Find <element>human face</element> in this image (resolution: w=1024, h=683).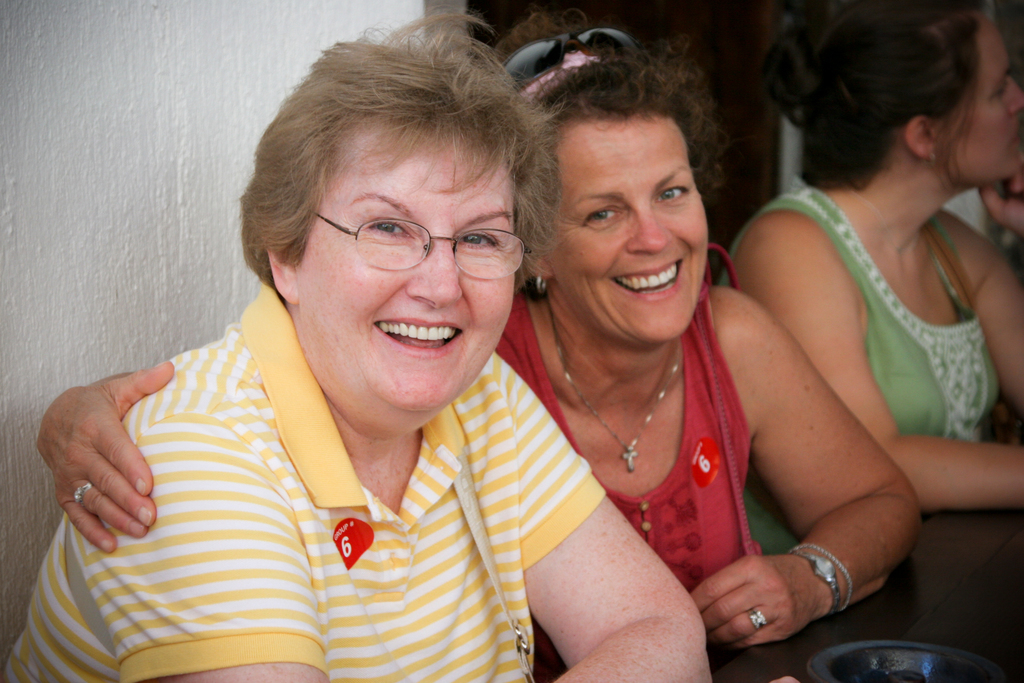
[left=551, top=112, right=712, bottom=346].
